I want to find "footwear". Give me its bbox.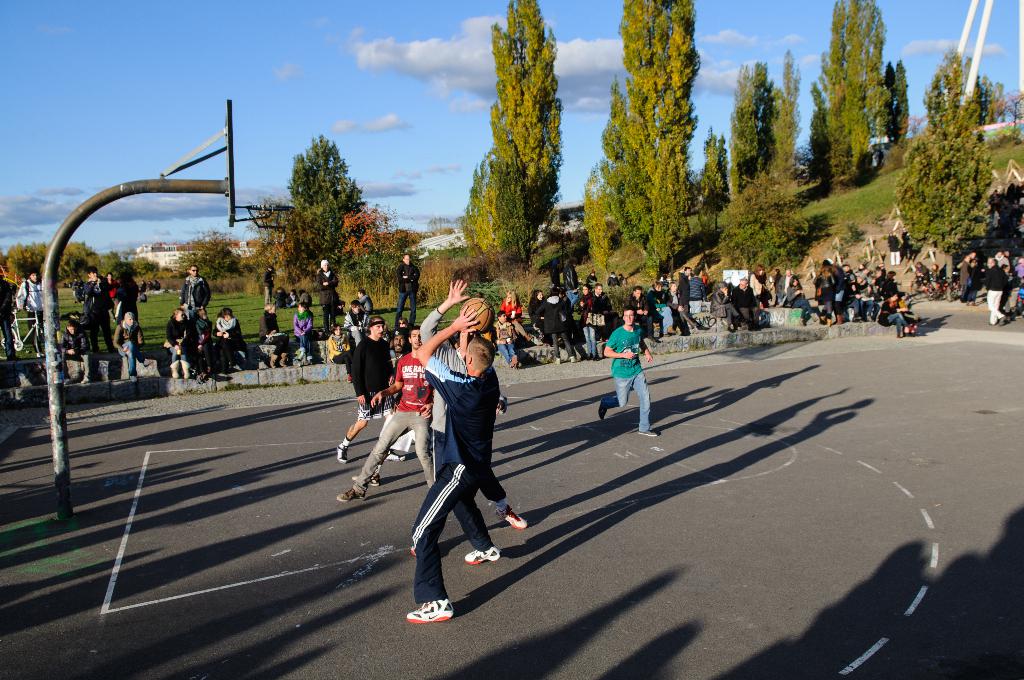
rect(6, 355, 19, 359).
